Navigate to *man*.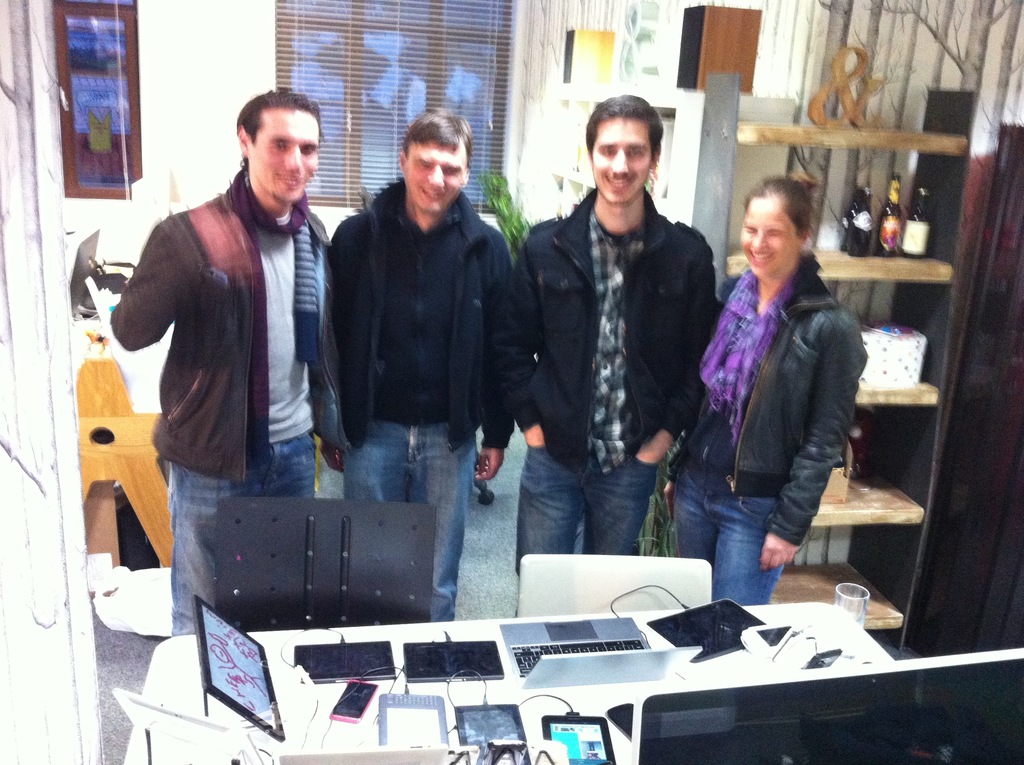
Navigation target: (left=323, top=110, right=523, bottom=631).
